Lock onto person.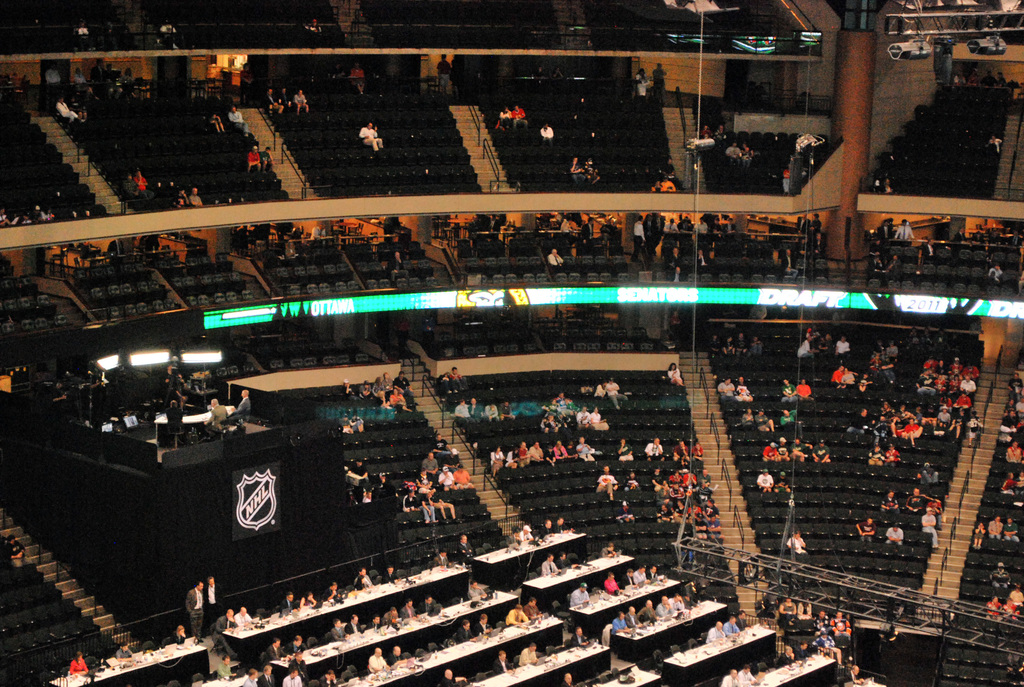
Locked: select_region(714, 373, 738, 402).
